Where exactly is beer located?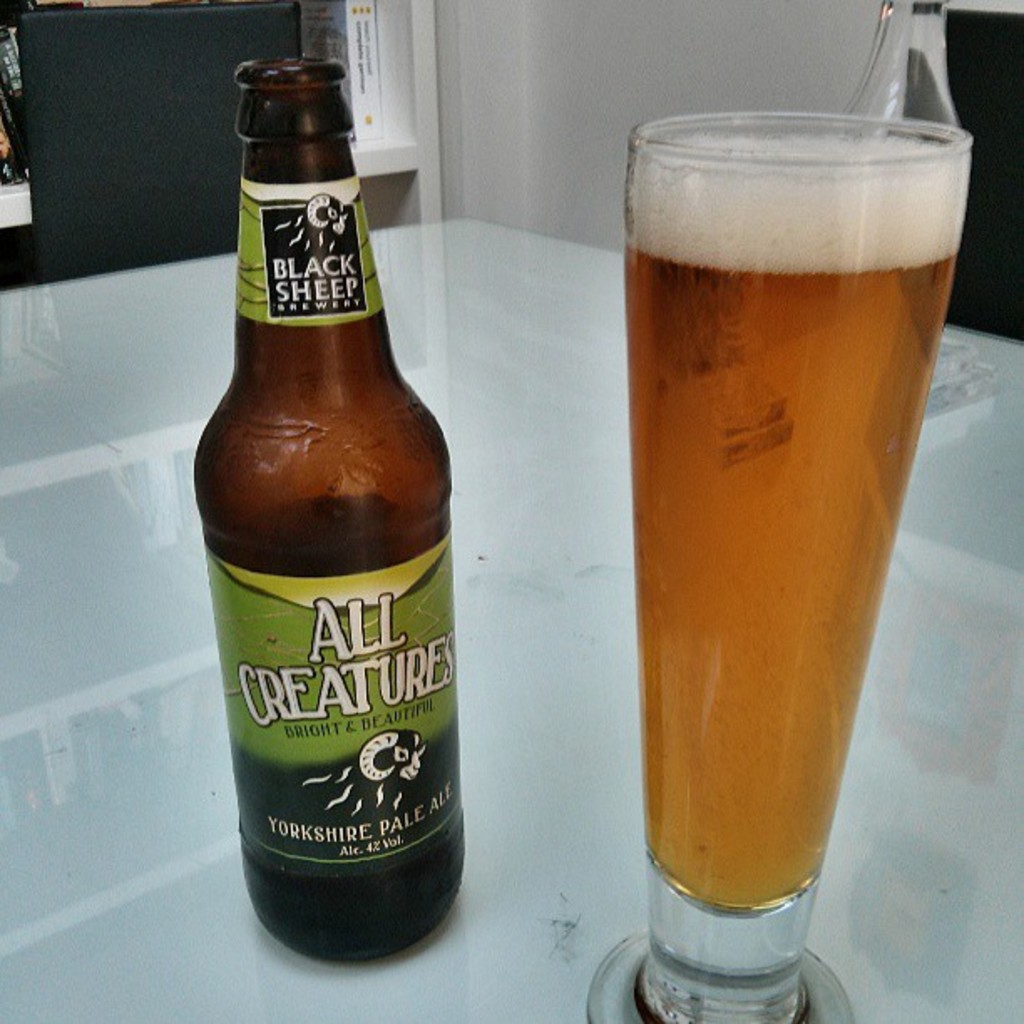
Its bounding box is (196,55,468,972).
